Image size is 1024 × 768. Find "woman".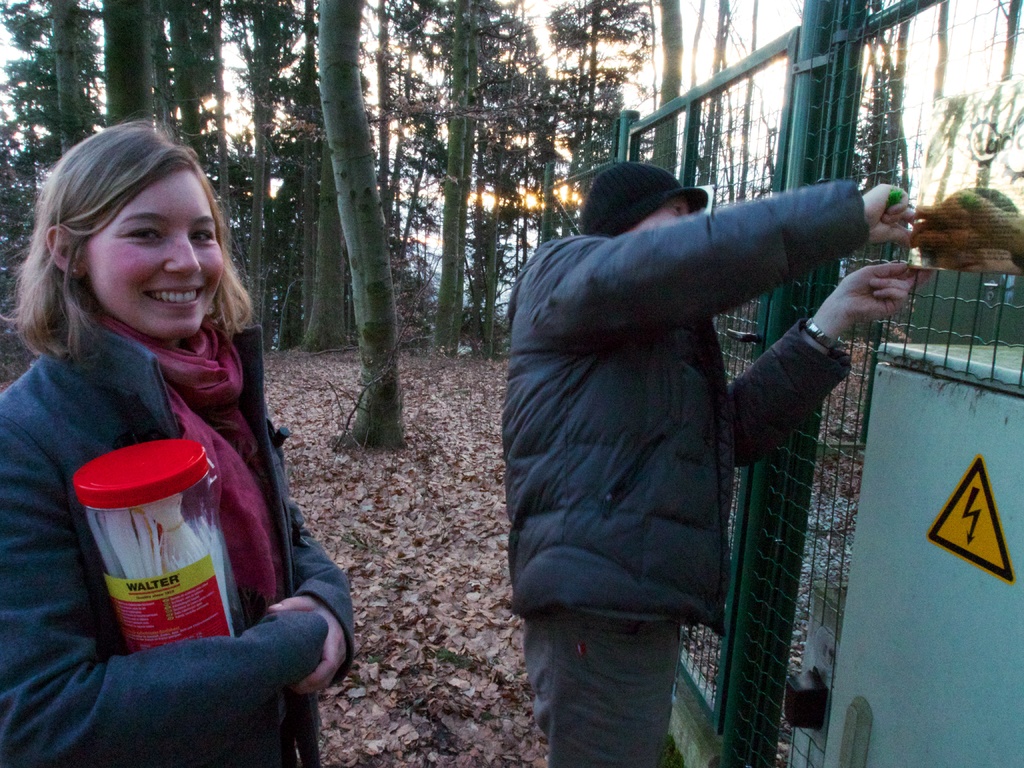
pyautogui.locateOnScreen(1, 123, 334, 735).
